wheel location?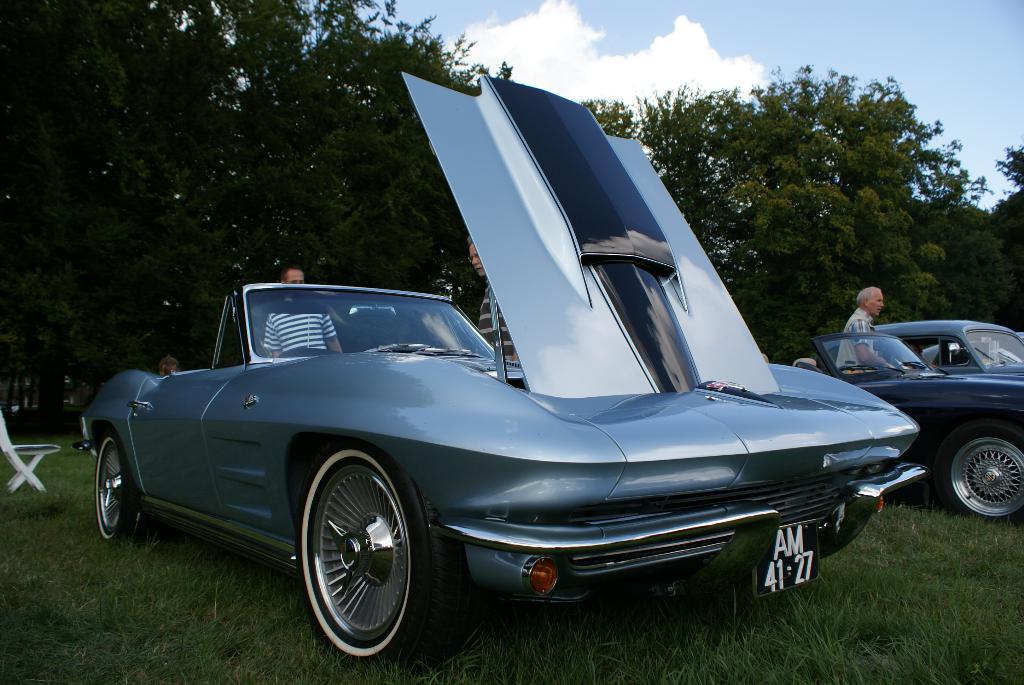
l=95, t=433, r=155, b=543
